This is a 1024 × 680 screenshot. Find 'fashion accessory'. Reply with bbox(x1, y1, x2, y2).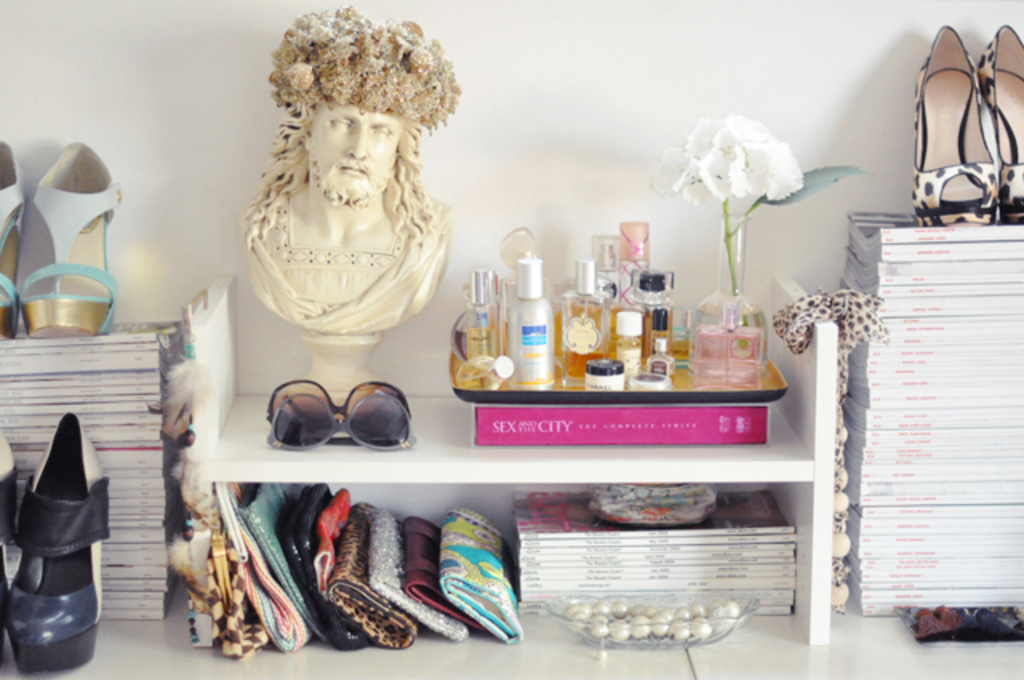
bbox(264, 394, 418, 458).
